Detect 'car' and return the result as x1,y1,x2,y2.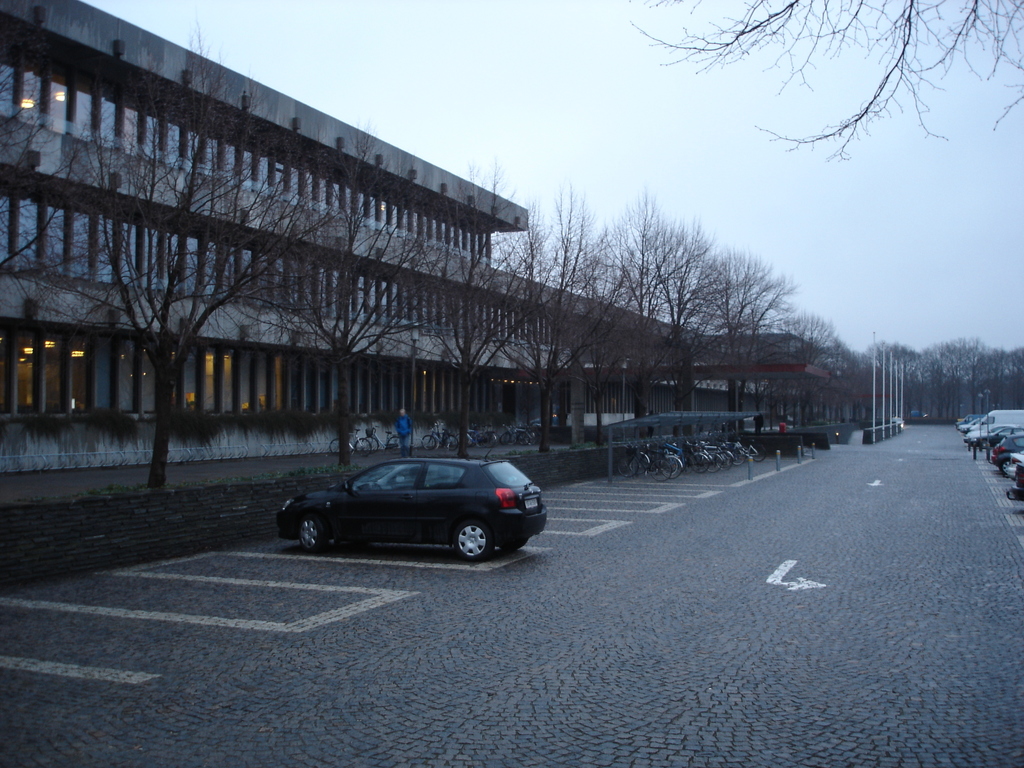
986,424,1023,458.
